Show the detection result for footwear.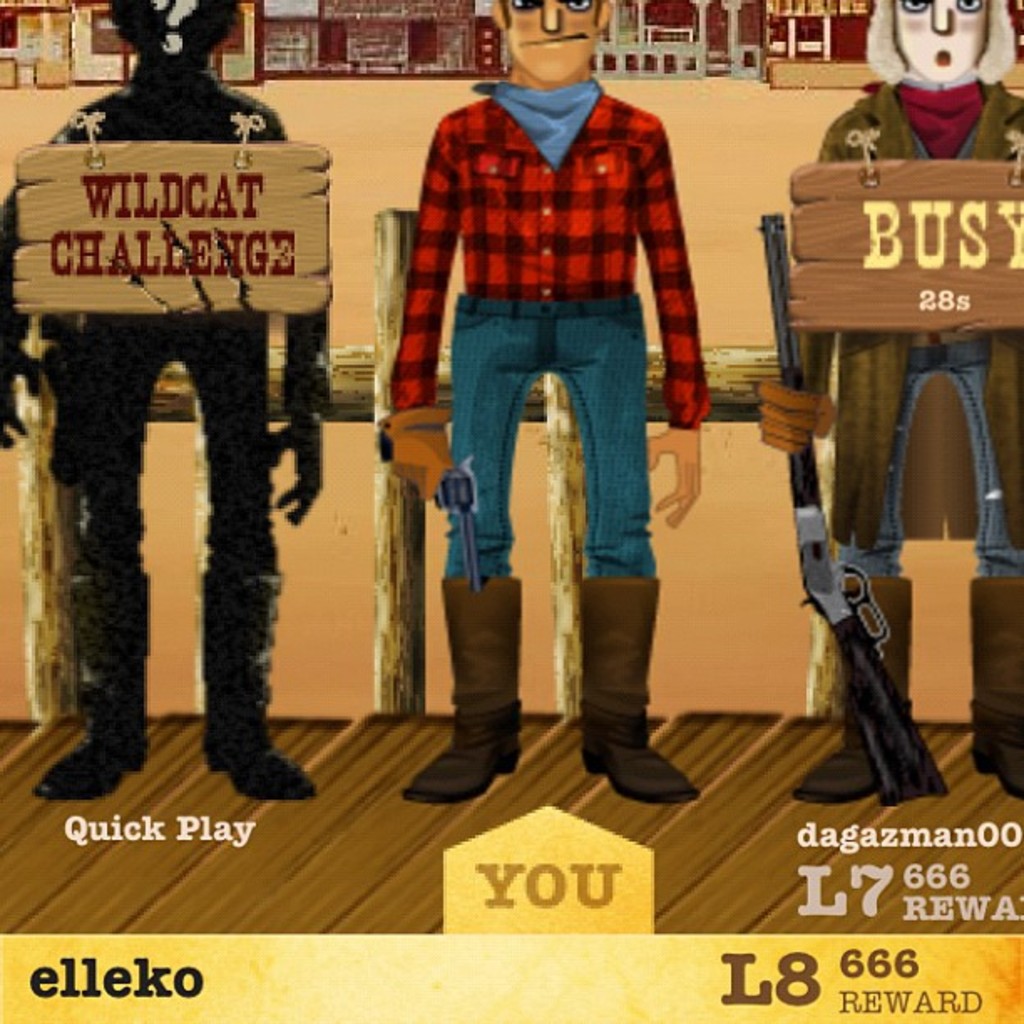
398 576 529 810.
